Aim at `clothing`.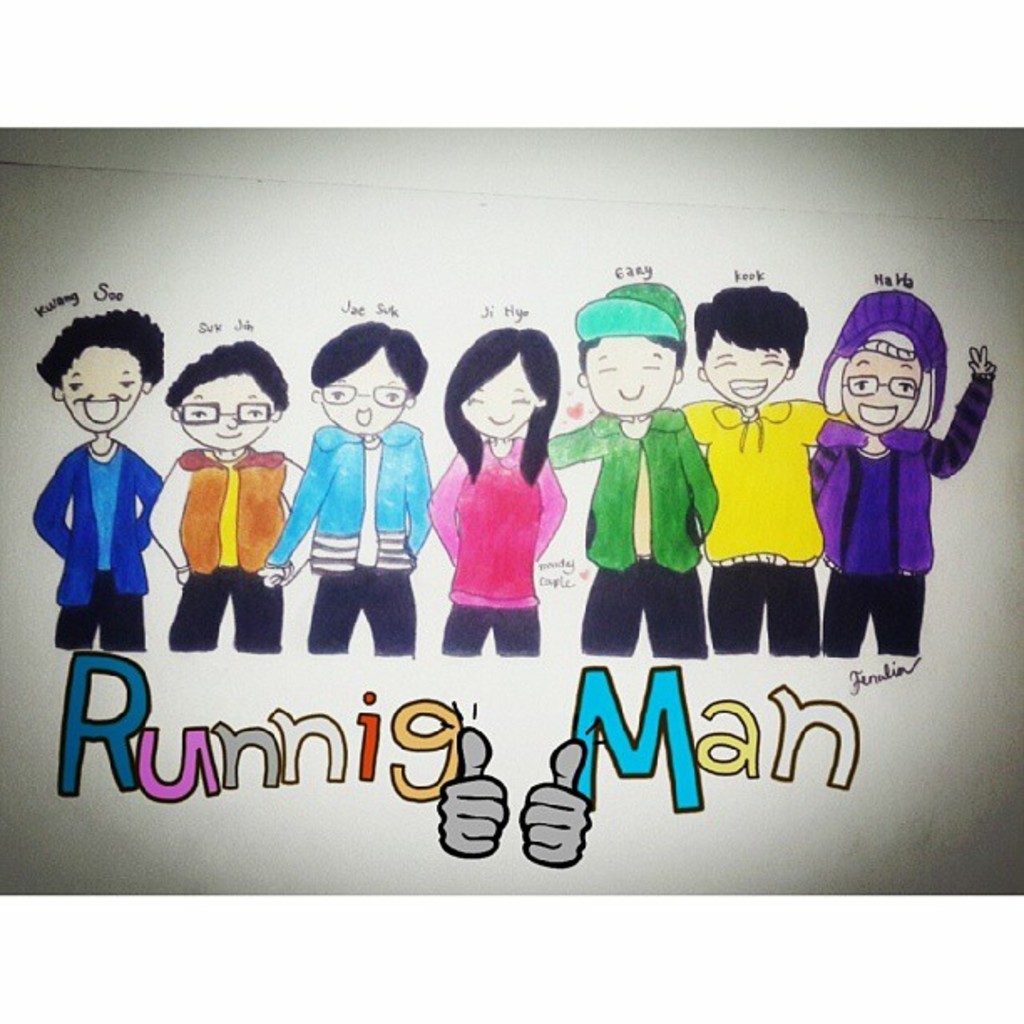
Aimed at 674:398:863:663.
